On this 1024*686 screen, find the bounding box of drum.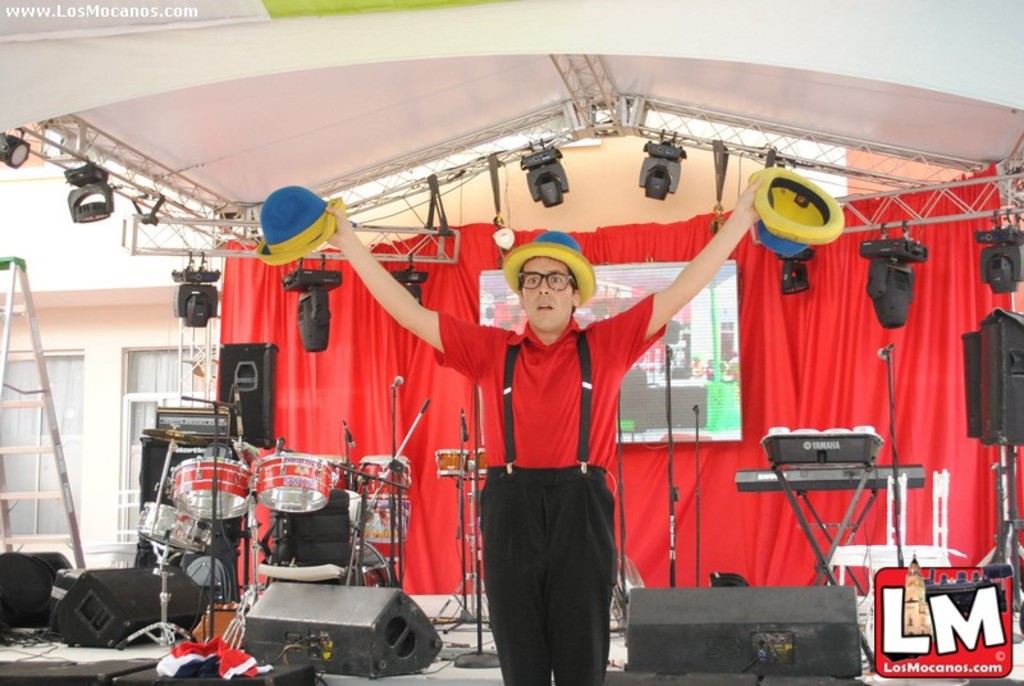
Bounding box: 351/540/397/589.
